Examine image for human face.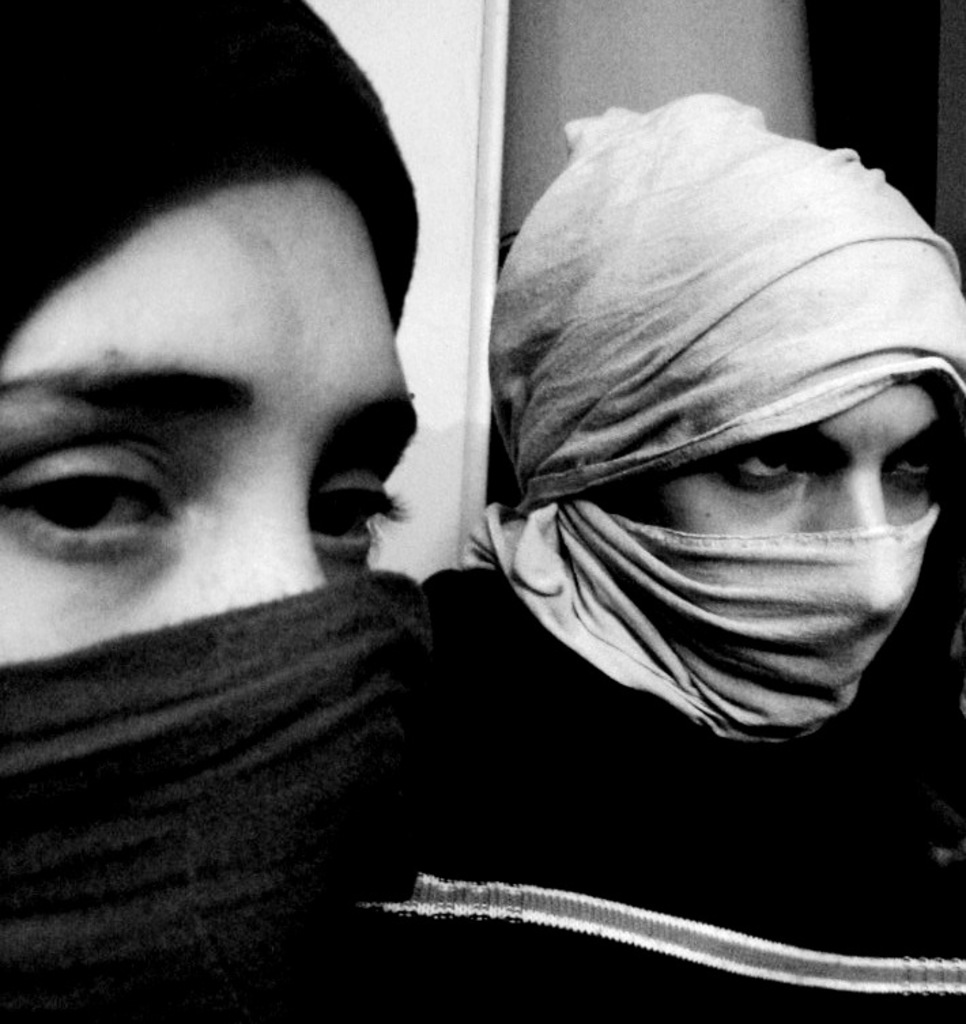
Examination result: <box>608,383,956,528</box>.
